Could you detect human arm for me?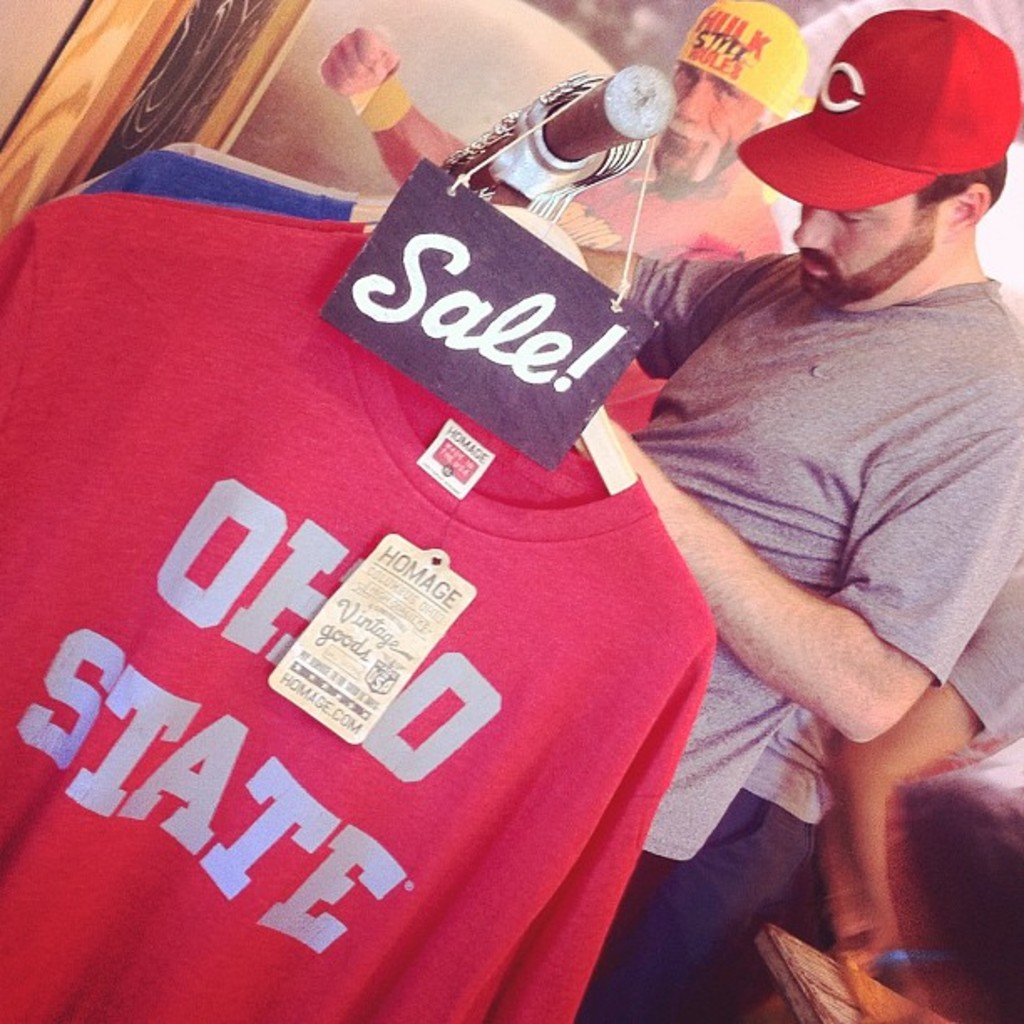
Detection result: left=571, top=350, right=1012, bottom=751.
